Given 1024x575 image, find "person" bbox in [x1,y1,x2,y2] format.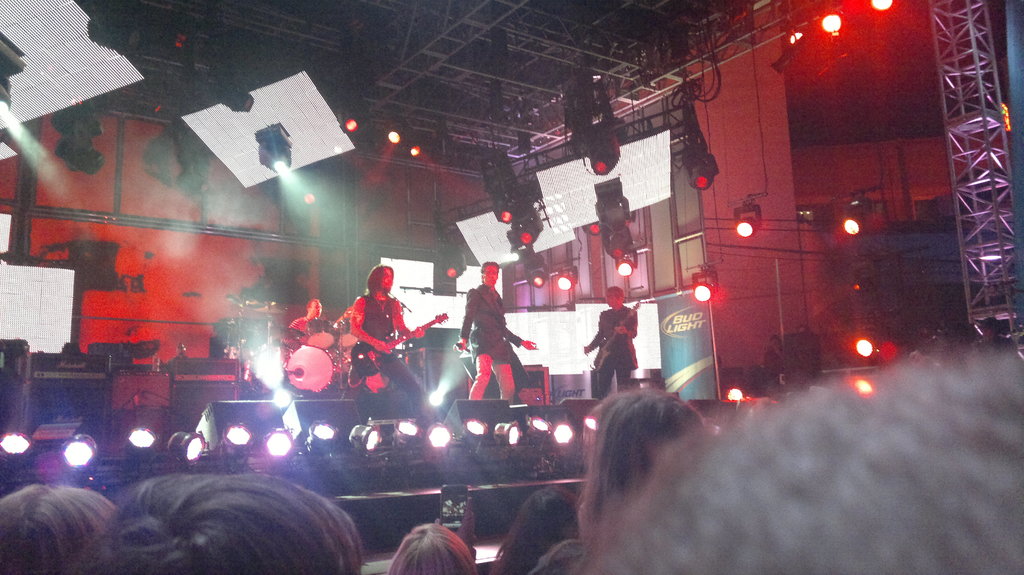
[585,282,640,400].
